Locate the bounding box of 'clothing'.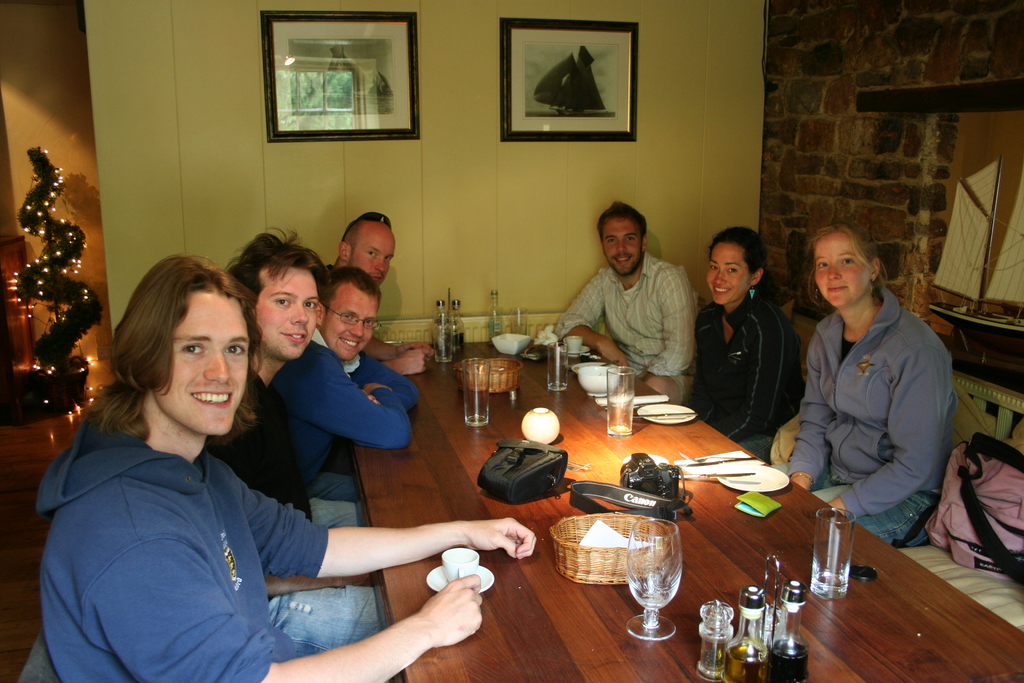
Bounding box: <bbox>271, 324, 419, 500</bbox>.
